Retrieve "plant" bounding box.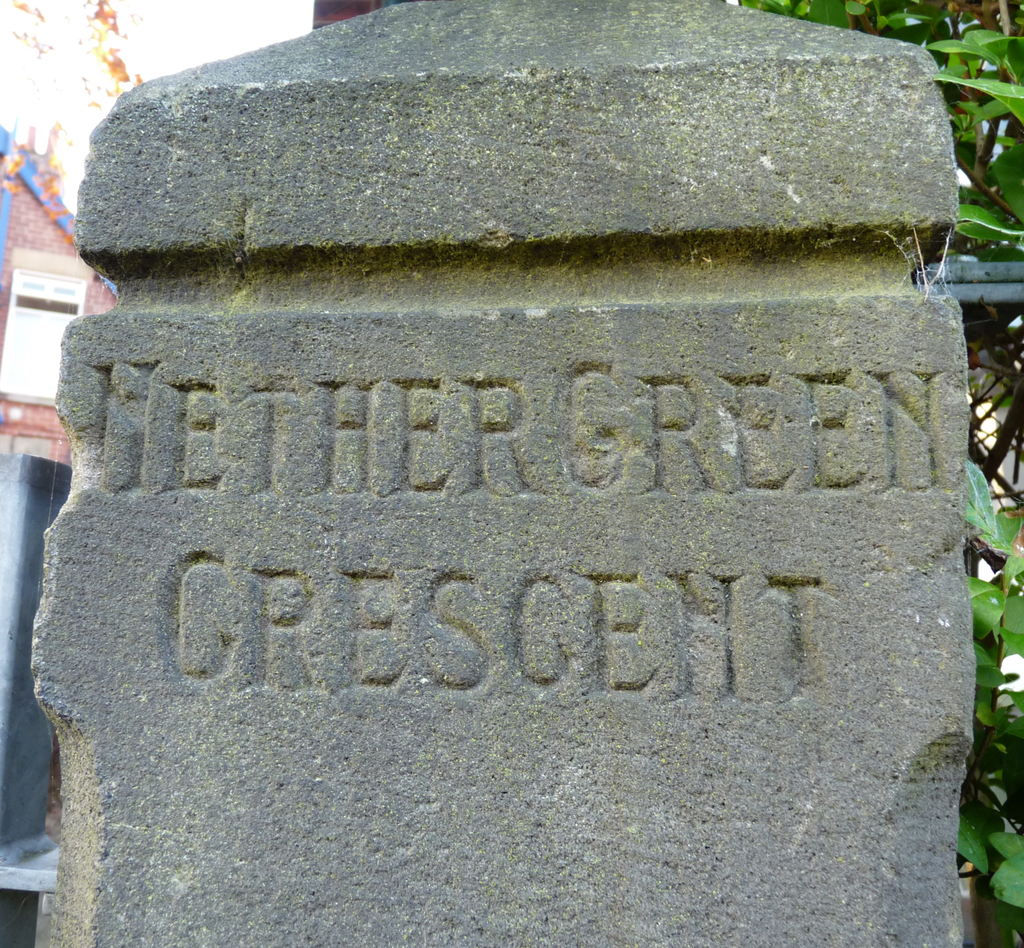
Bounding box: region(744, 0, 1023, 947).
